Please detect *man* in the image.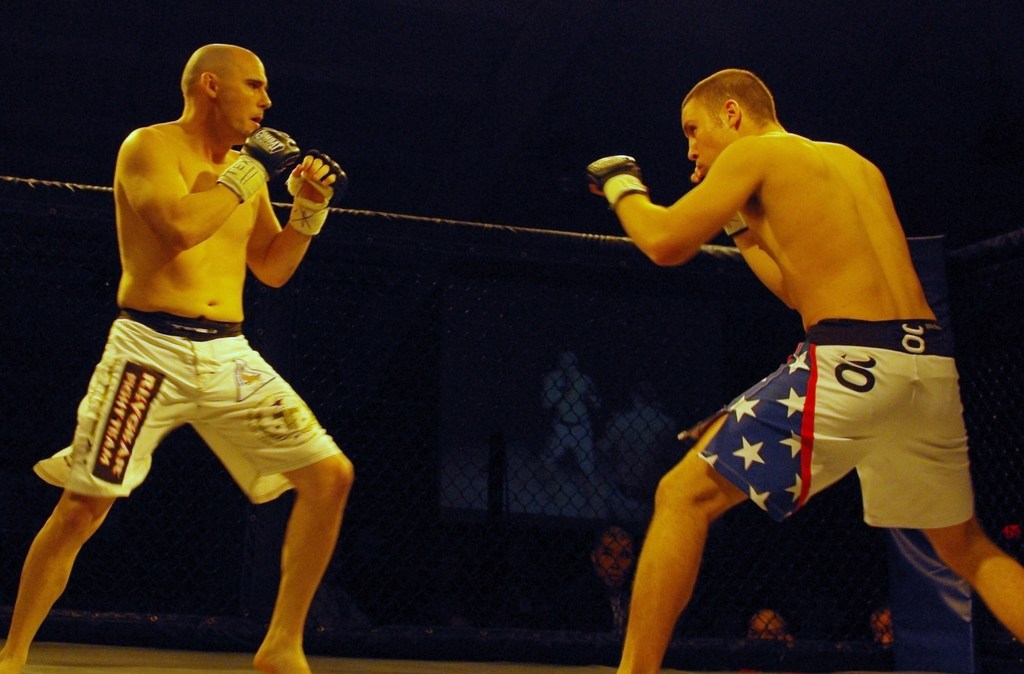
region(560, 39, 981, 649).
